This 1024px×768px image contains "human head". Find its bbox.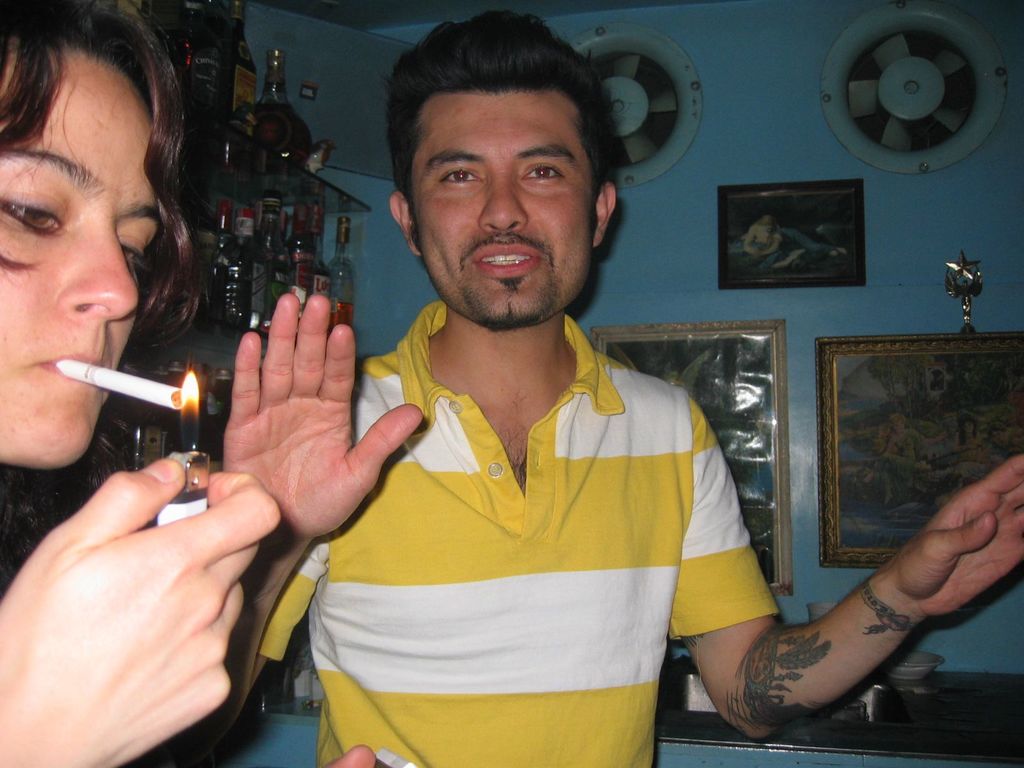
bbox(0, 2, 193, 477).
